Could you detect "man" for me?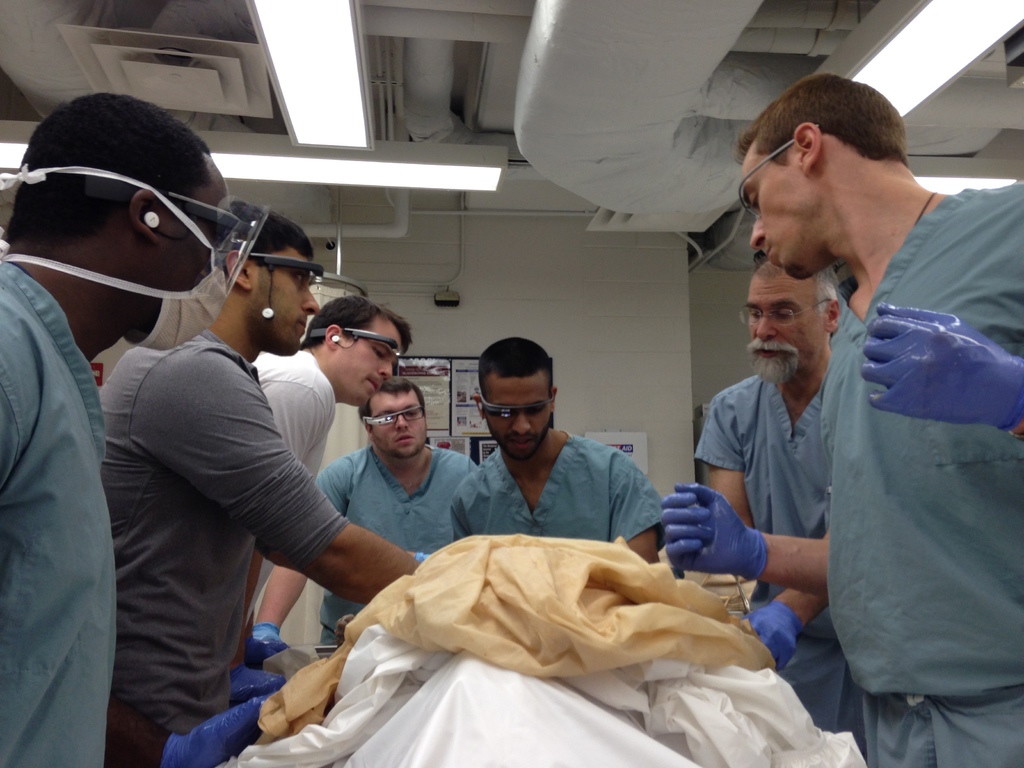
Detection result: <box>251,377,477,646</box>.
